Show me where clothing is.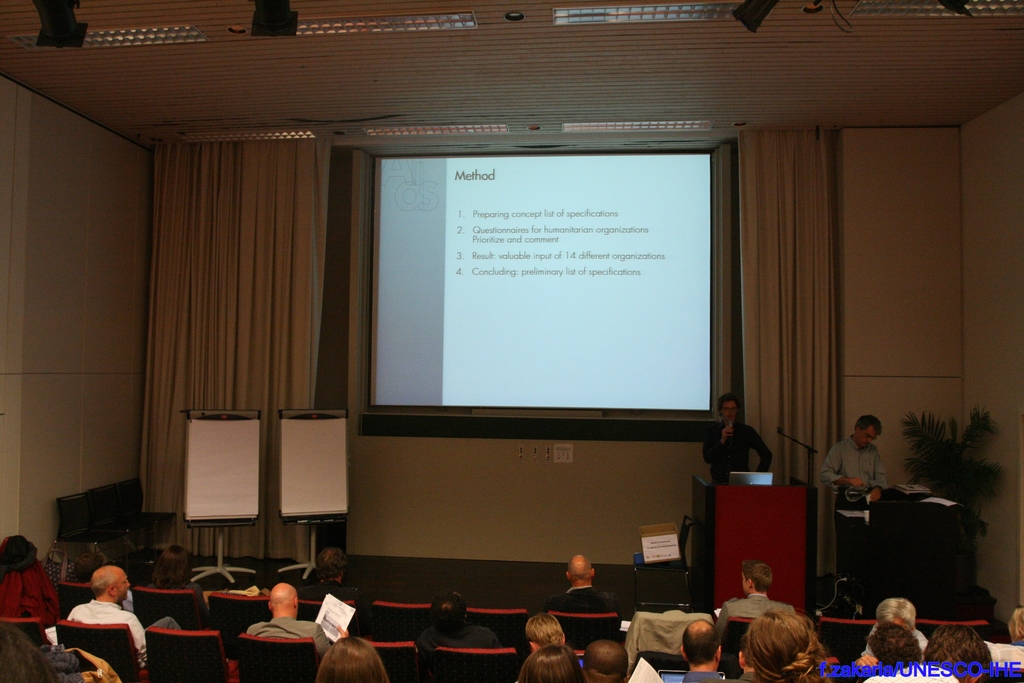
clothing is at Rect(0, 556, 63, 621).
